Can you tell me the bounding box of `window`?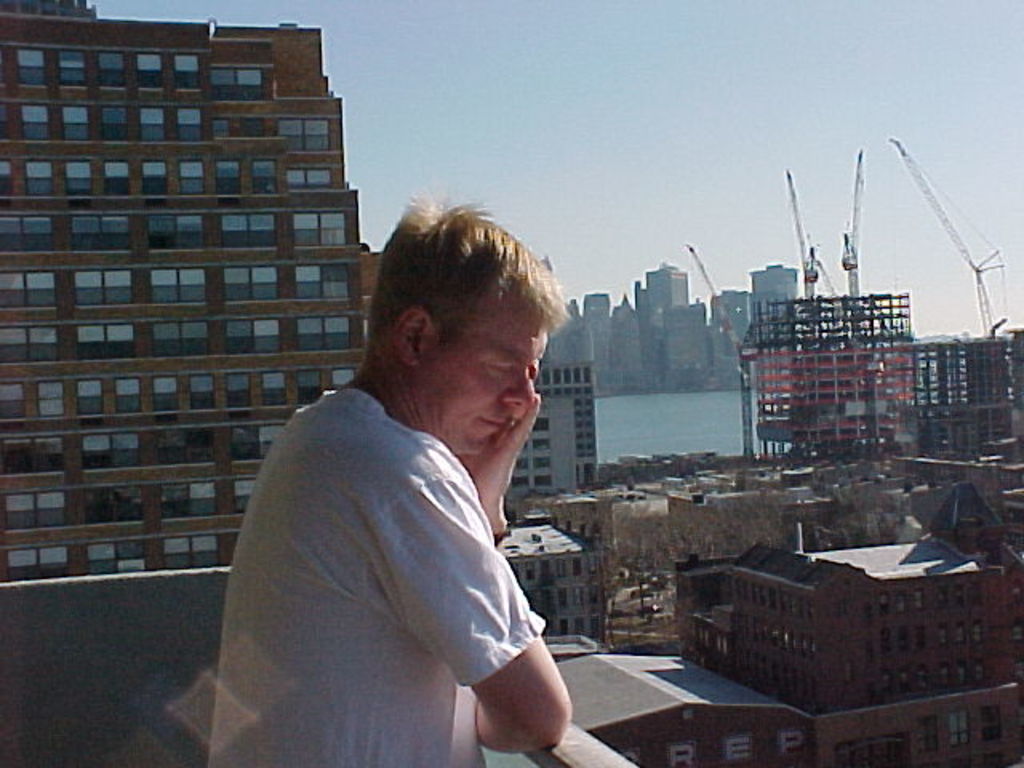
bbox=(138, 48, 160, 94).
